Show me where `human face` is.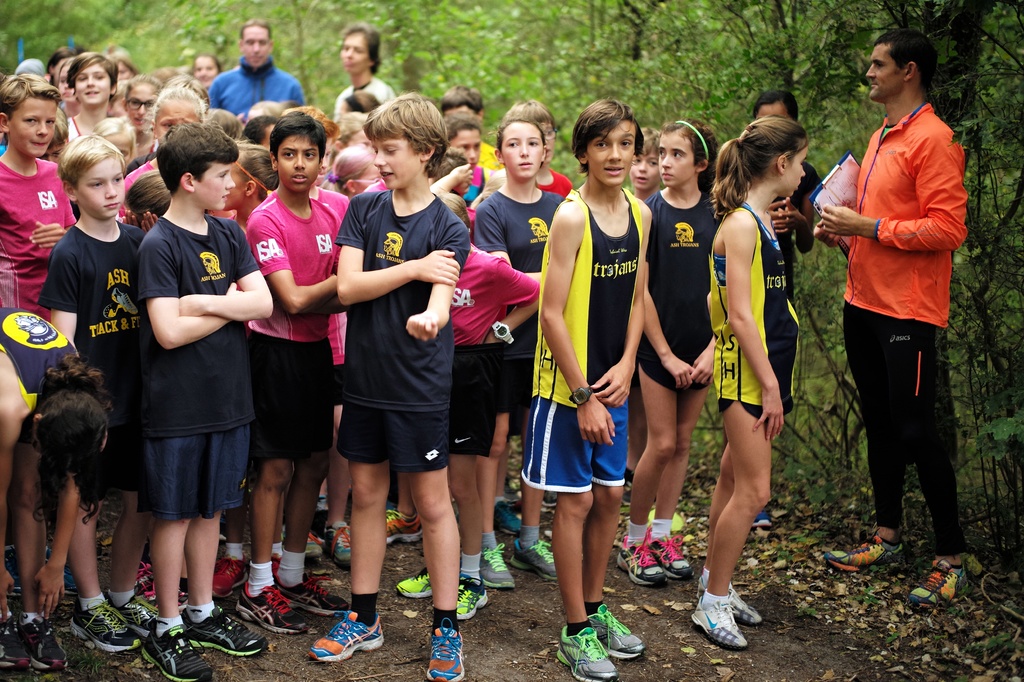
`human face` is at {"x1": 159, "y1": 99, "x2": 197, "y2": 141}.
